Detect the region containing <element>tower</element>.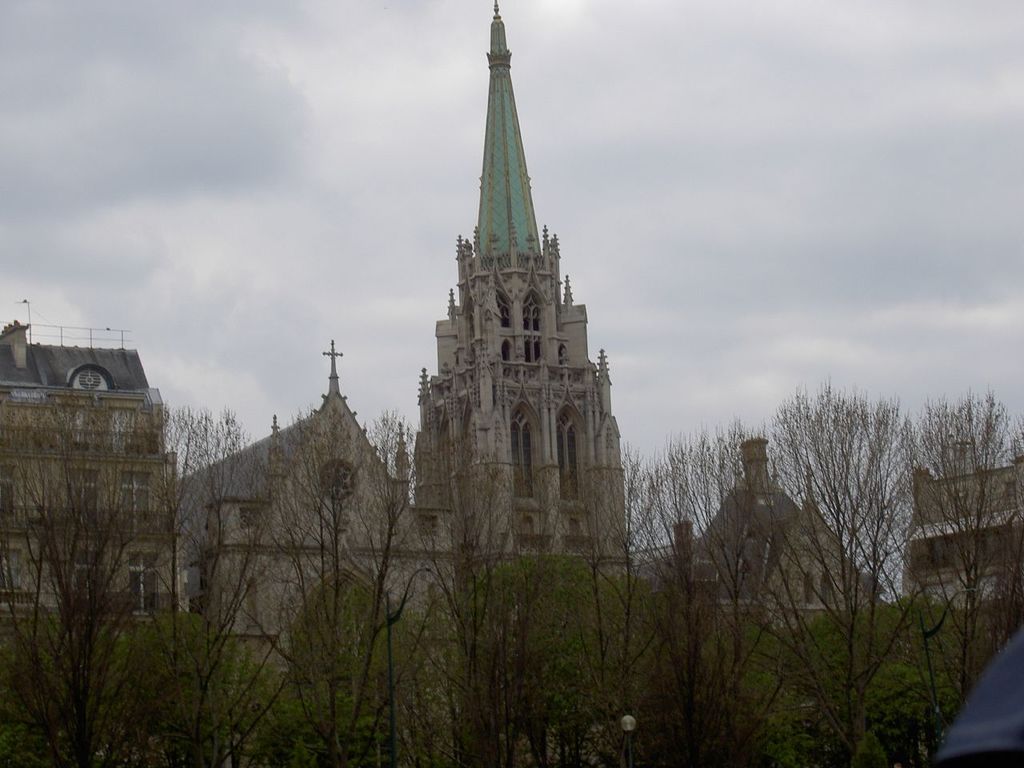
(x1=384, y1=0, x2=640, y2=623).
